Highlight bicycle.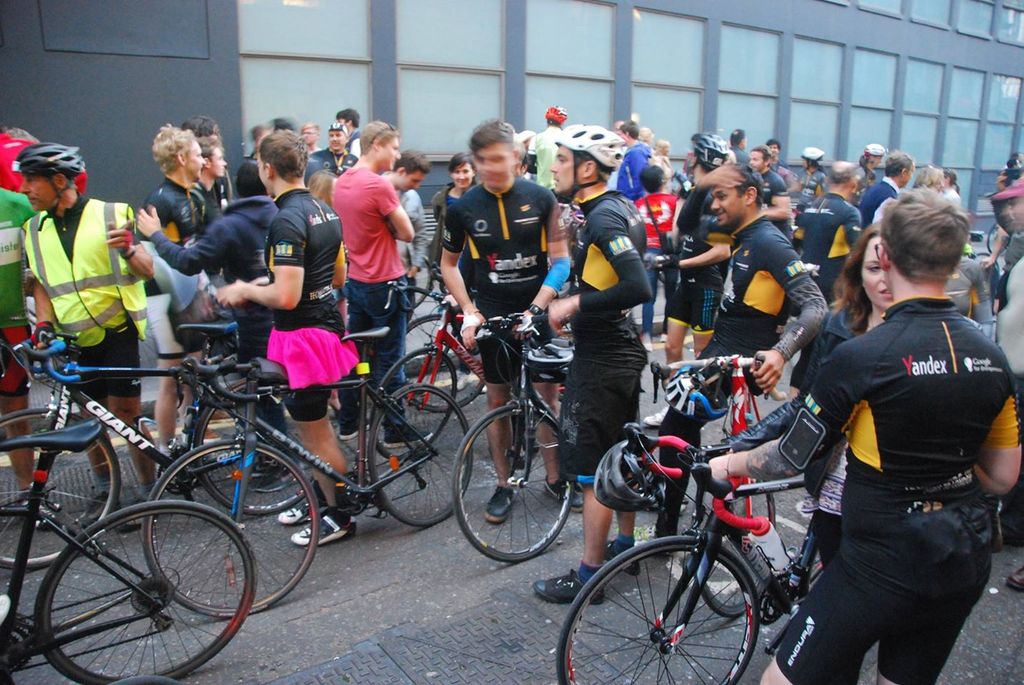
Highlighted region: pyautogui.locateOnScreen(445, 300, 587, 565).
